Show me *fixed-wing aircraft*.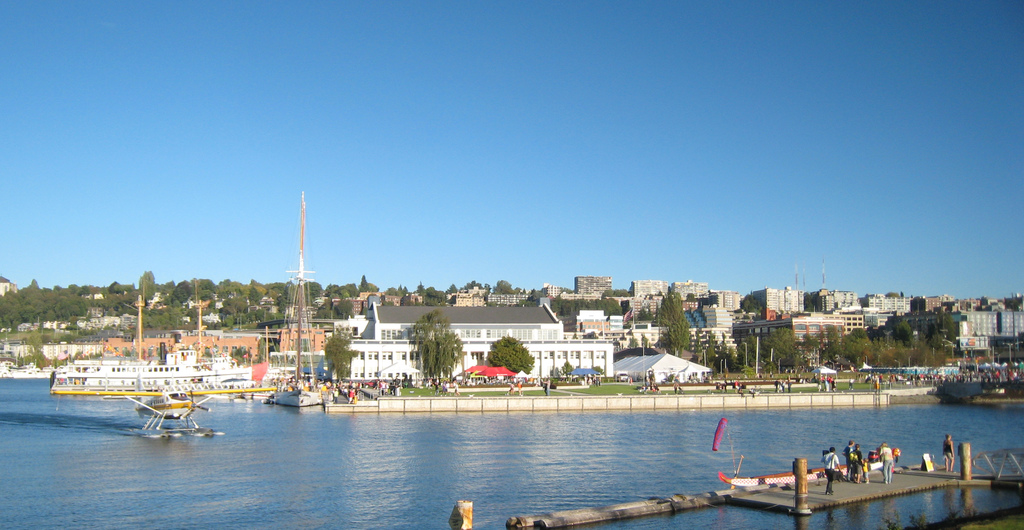
*fixed-wing aircraft* is here: 53, 383, 275, 443.
